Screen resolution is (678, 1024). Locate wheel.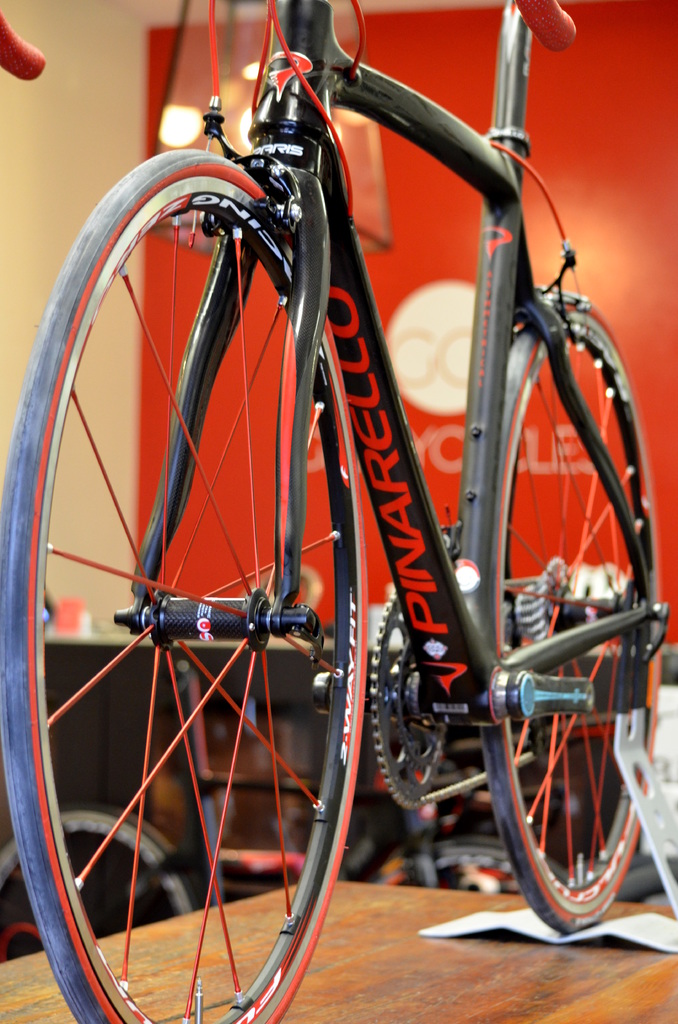
(x1=482, y1=297, x2=662, y2=934).
